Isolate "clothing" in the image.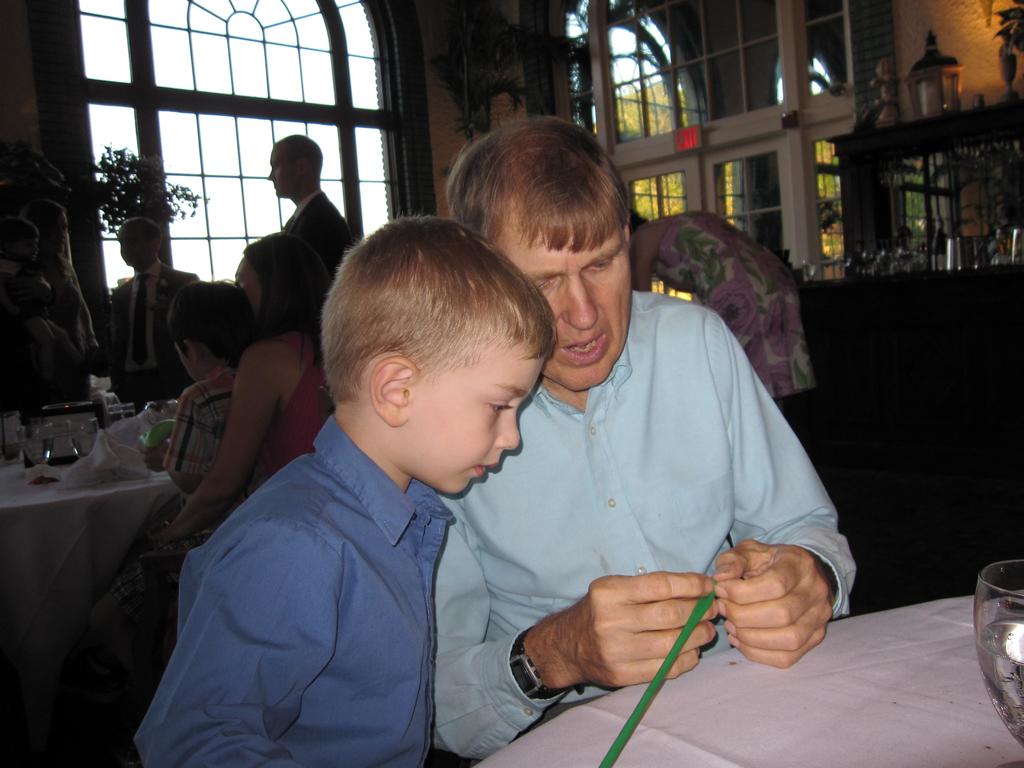
Isolated region: {"x1": 106, "y1": 259, "x2": 202, "y2": 405}.
